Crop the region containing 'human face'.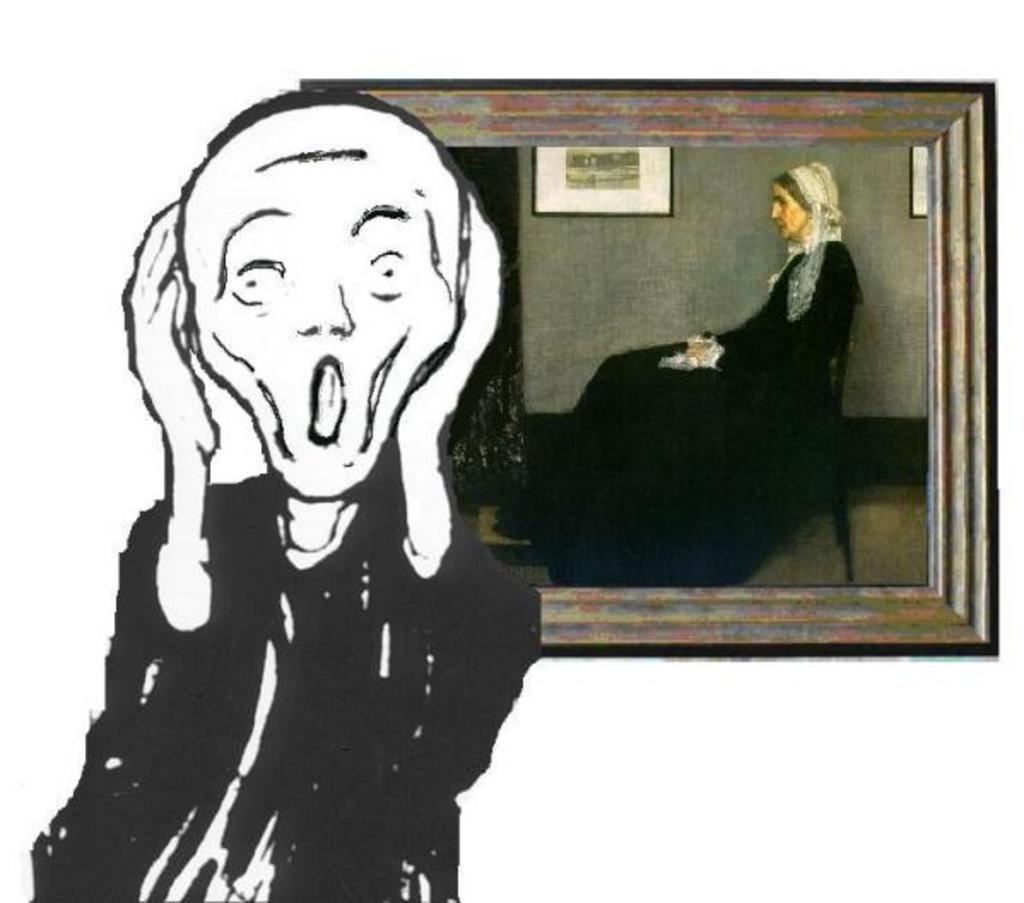
Crop region: locate(185, 152, 450, 496).
